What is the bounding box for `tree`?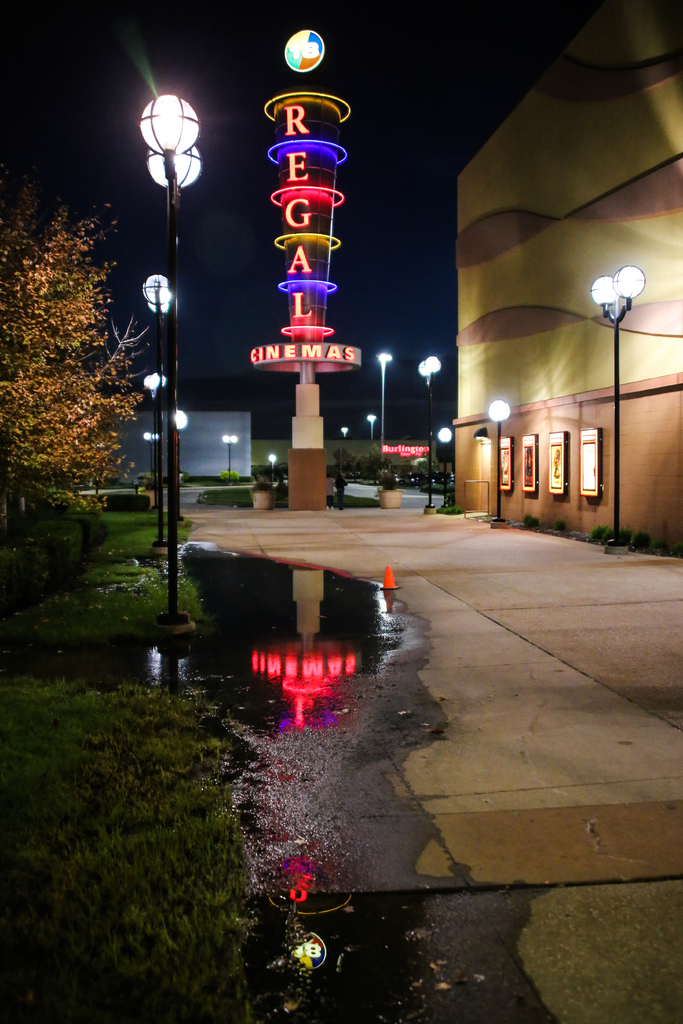
[20,182,143,480].
